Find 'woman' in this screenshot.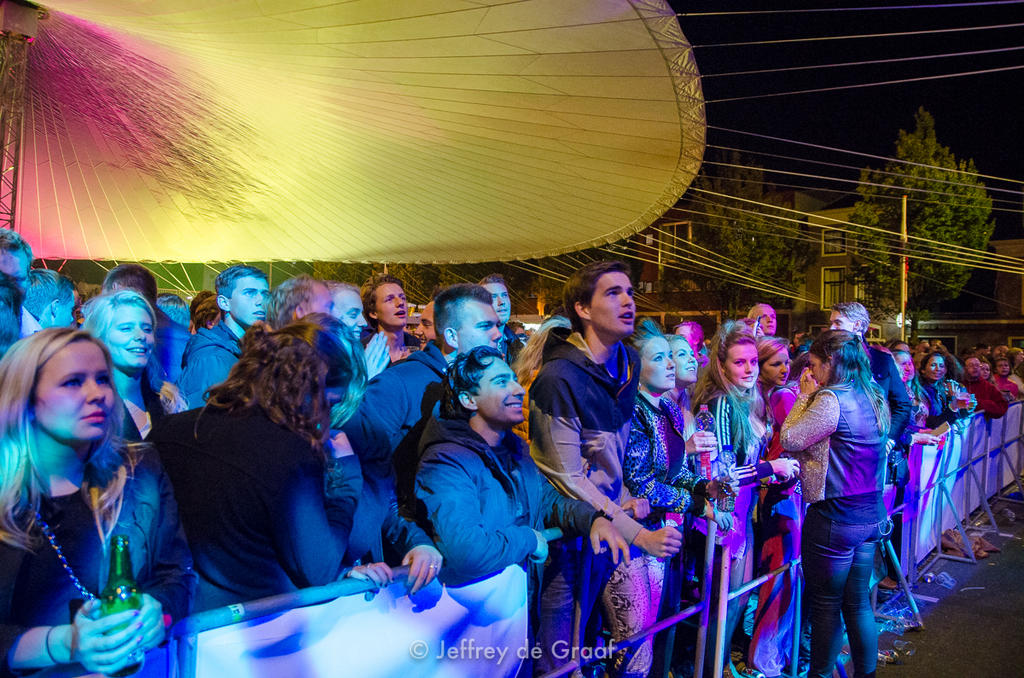
The bounding box for 'woman' is x1=81, y1=287, x2=187, y2=455.
